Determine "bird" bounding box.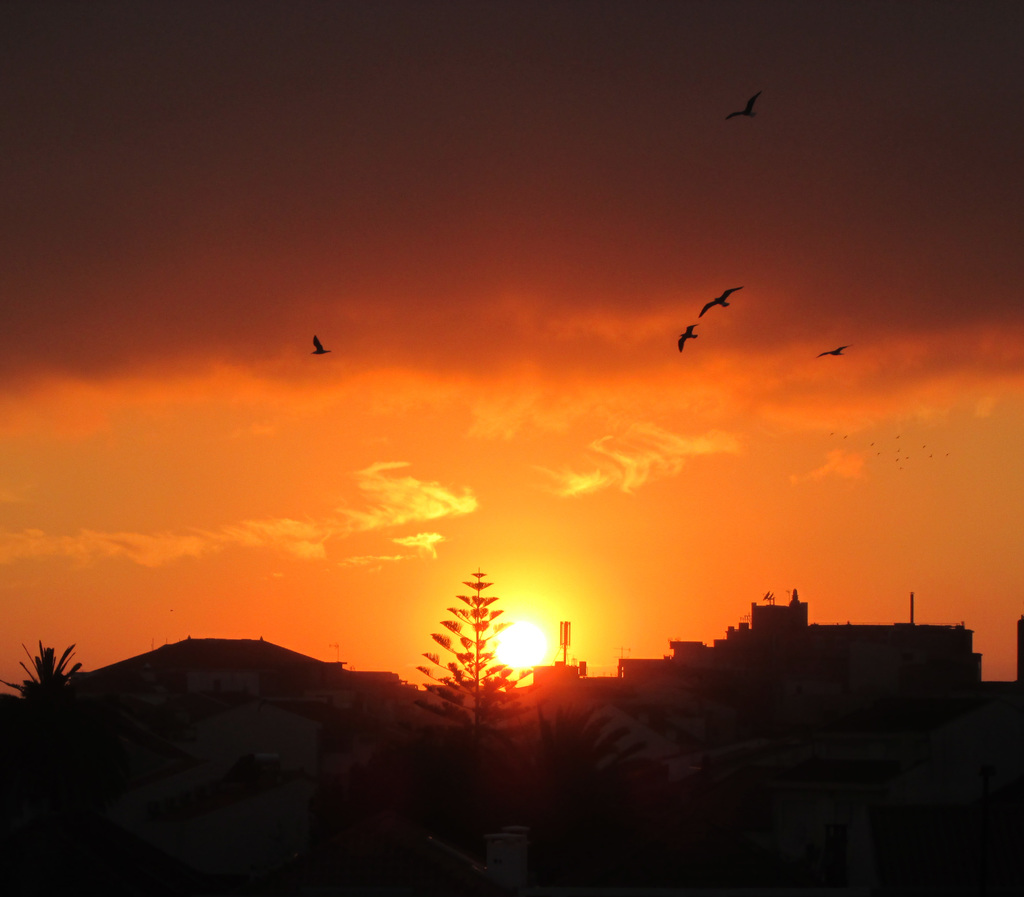
Determined: [693, 281, 741, 313].
